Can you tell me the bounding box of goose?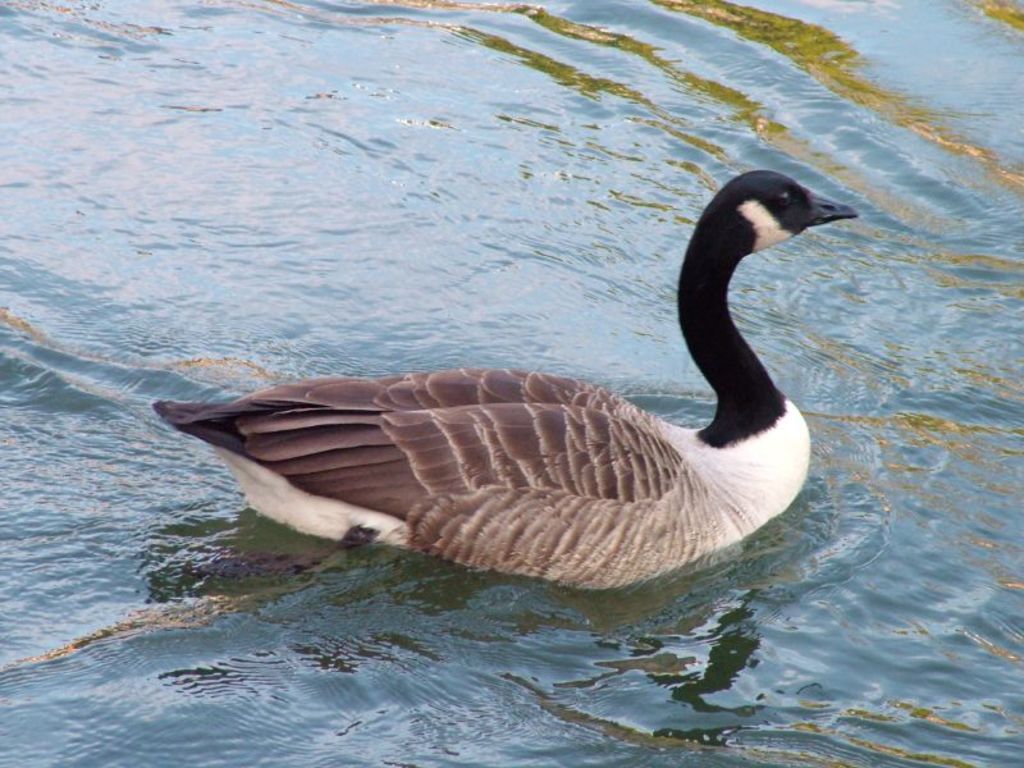
(155,165,860,579).
